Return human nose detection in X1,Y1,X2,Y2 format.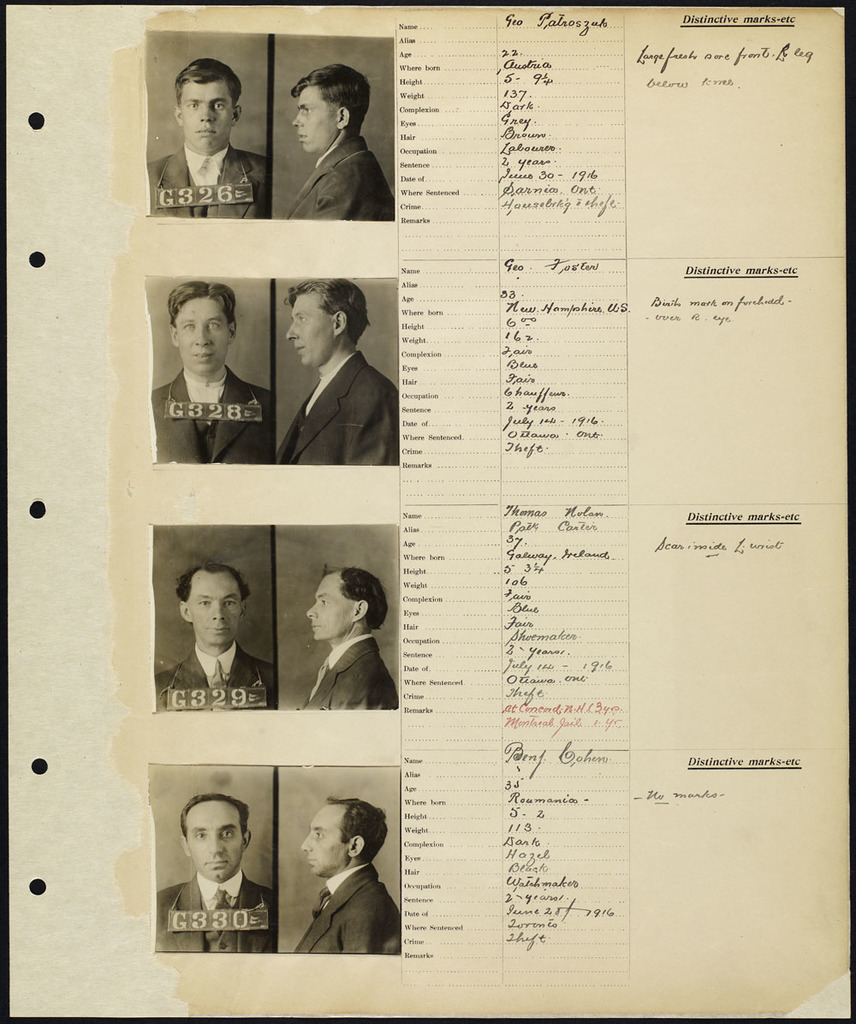
209,836,223,851.
